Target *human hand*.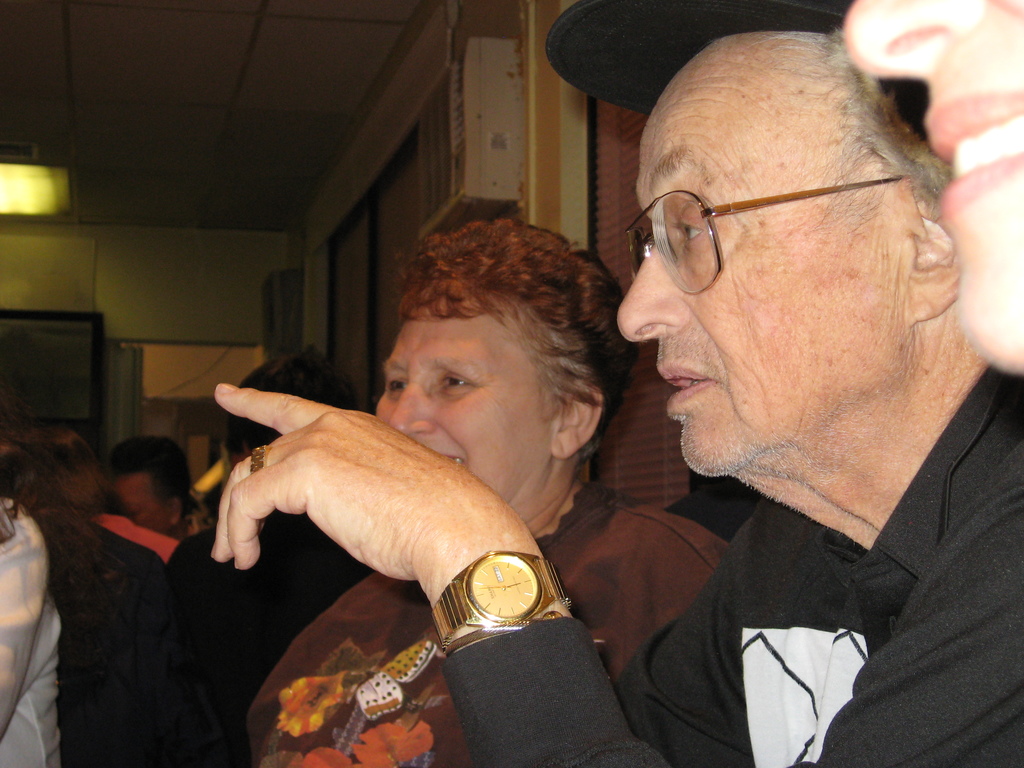
Target region: bbox=[209, 374, 531, 654].
